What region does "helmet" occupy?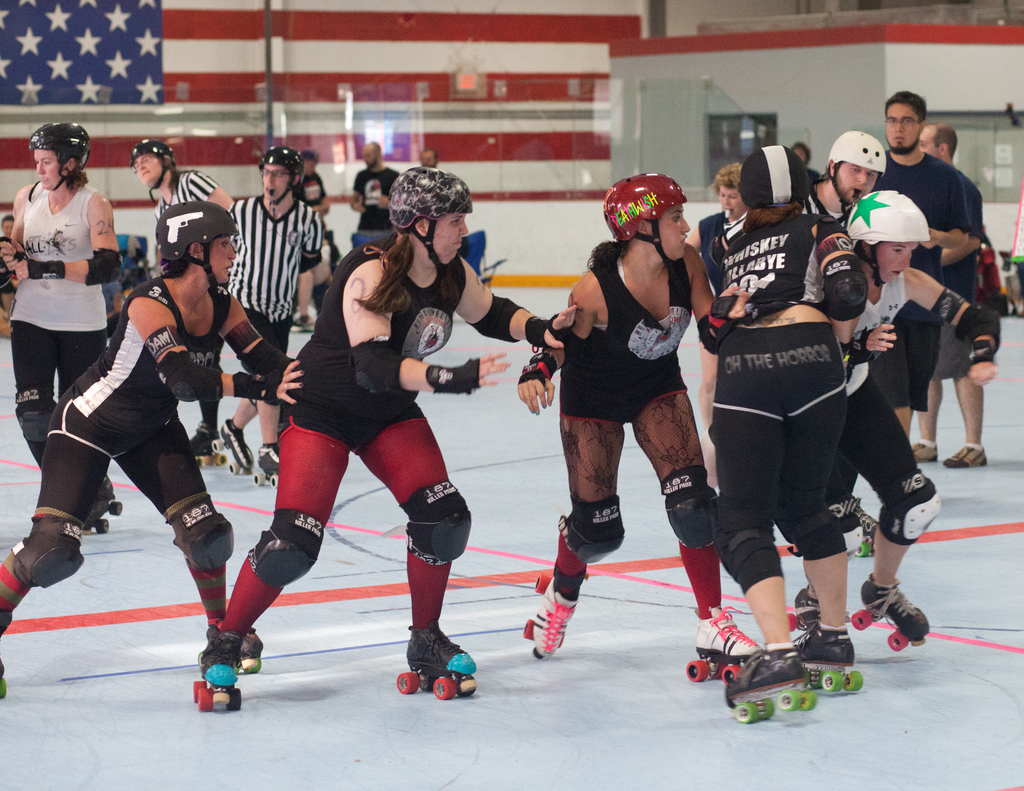
box(255, 145, 310, 201).
